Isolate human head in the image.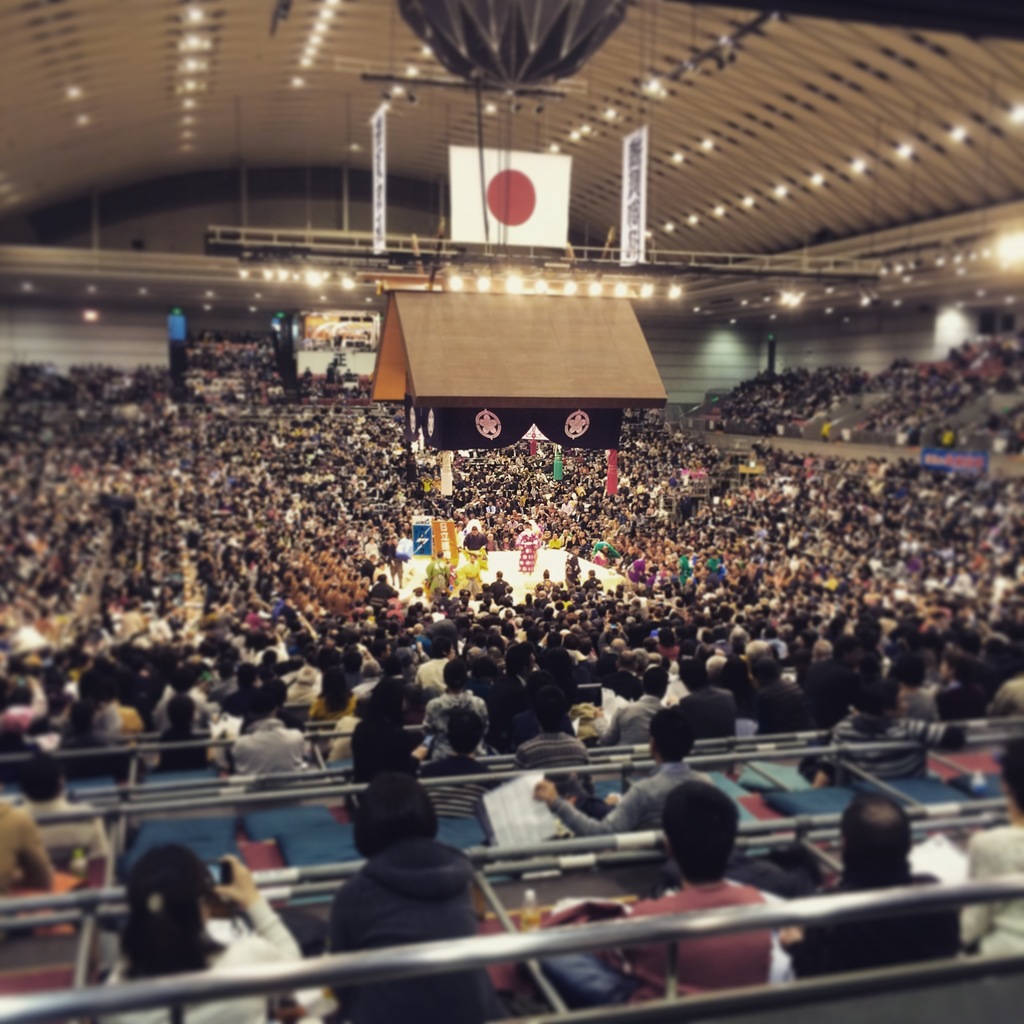
Isolated region: <box>842,793,914,886</box>.
